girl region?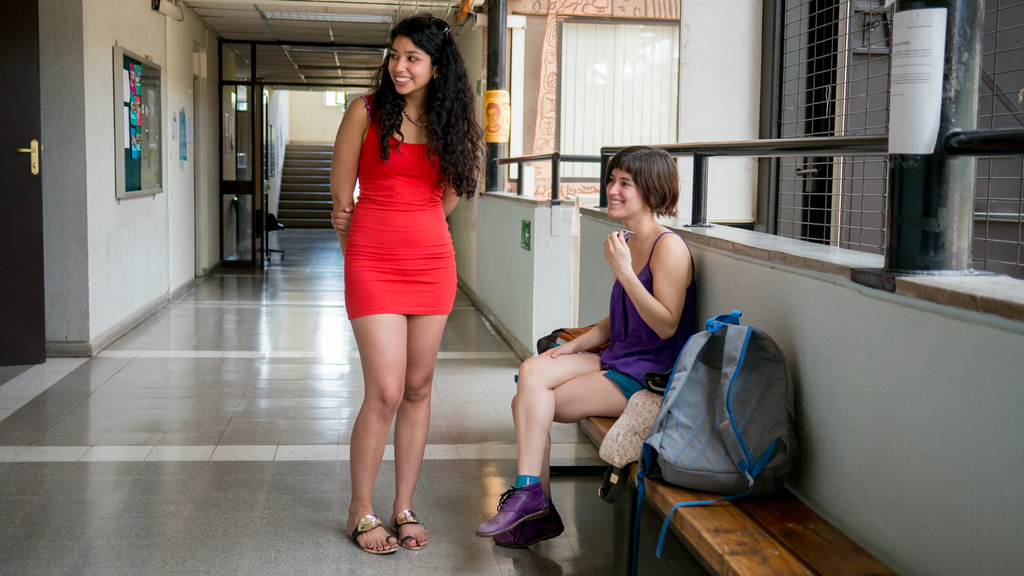
region(326, 13, 487, 550)
